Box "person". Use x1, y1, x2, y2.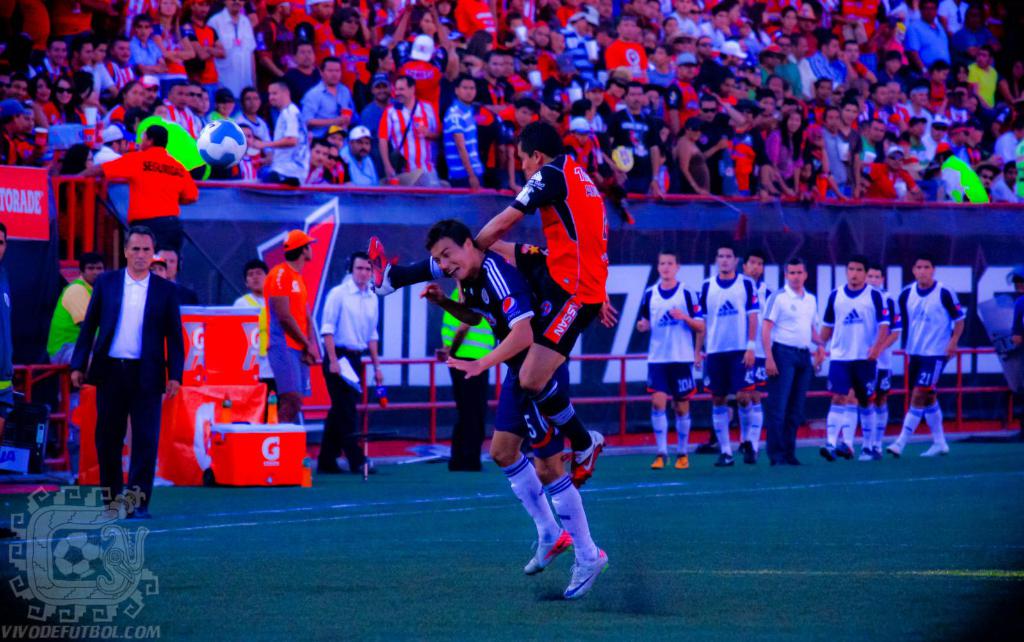
68, 222, 183, 518.
